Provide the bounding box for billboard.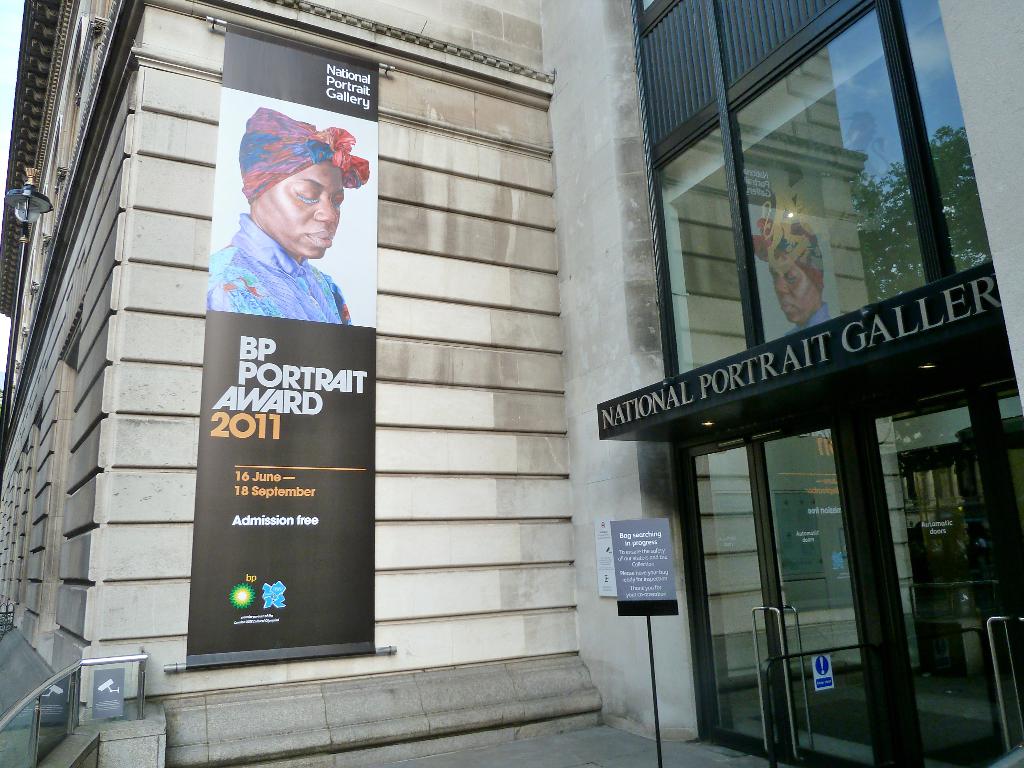
region(612, 515, 684, 613).
